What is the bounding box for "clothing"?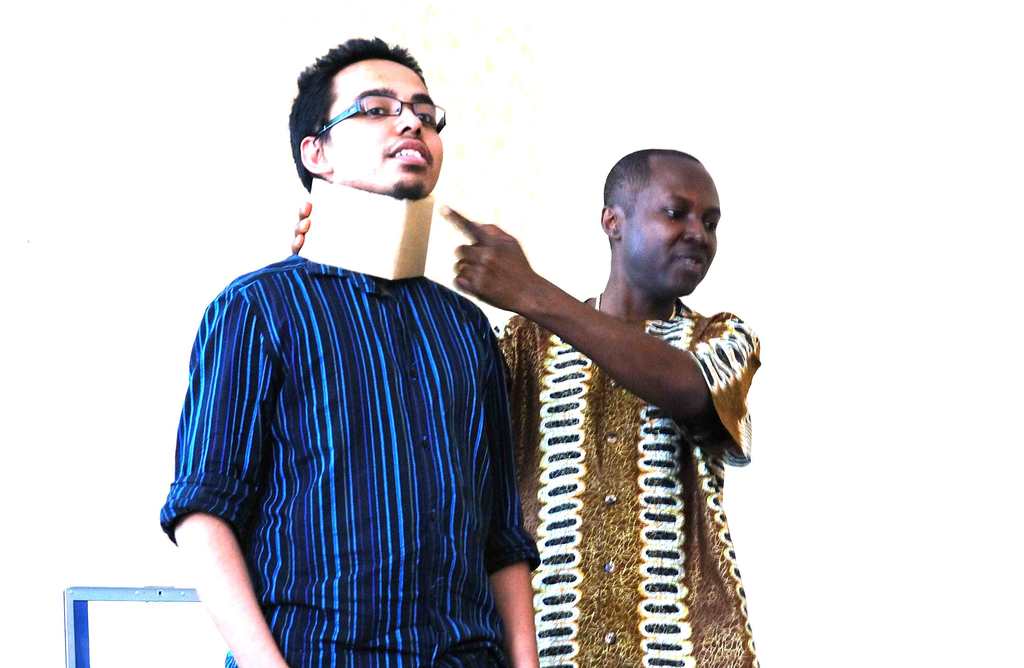
[147, 220, 549, 636].
